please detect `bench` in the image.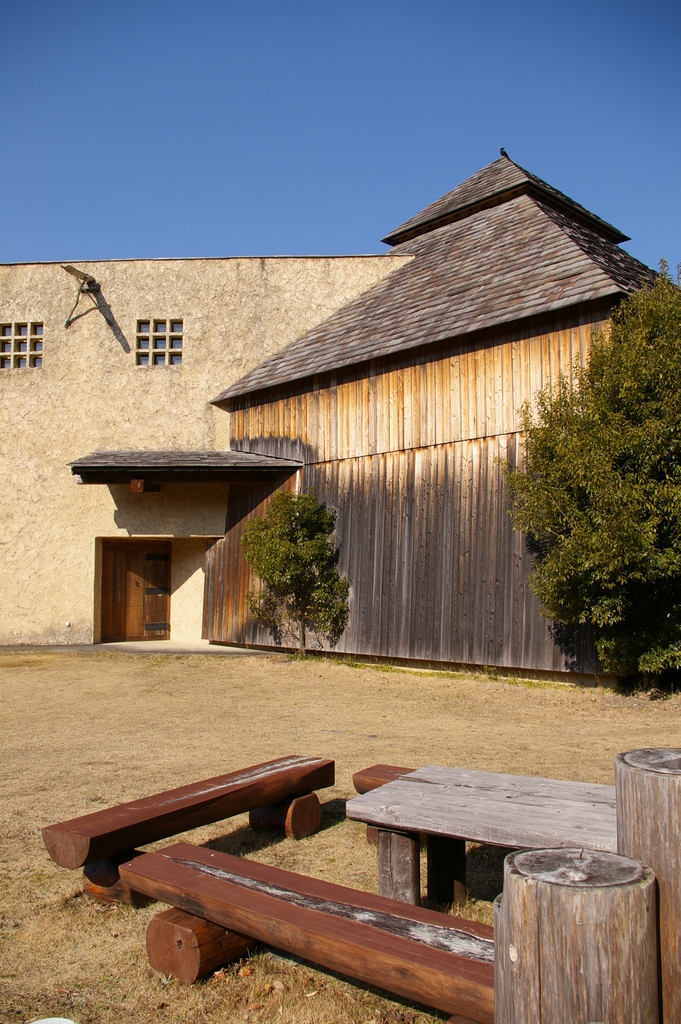
x1=343 y1=750 x2=609 y2=913.
